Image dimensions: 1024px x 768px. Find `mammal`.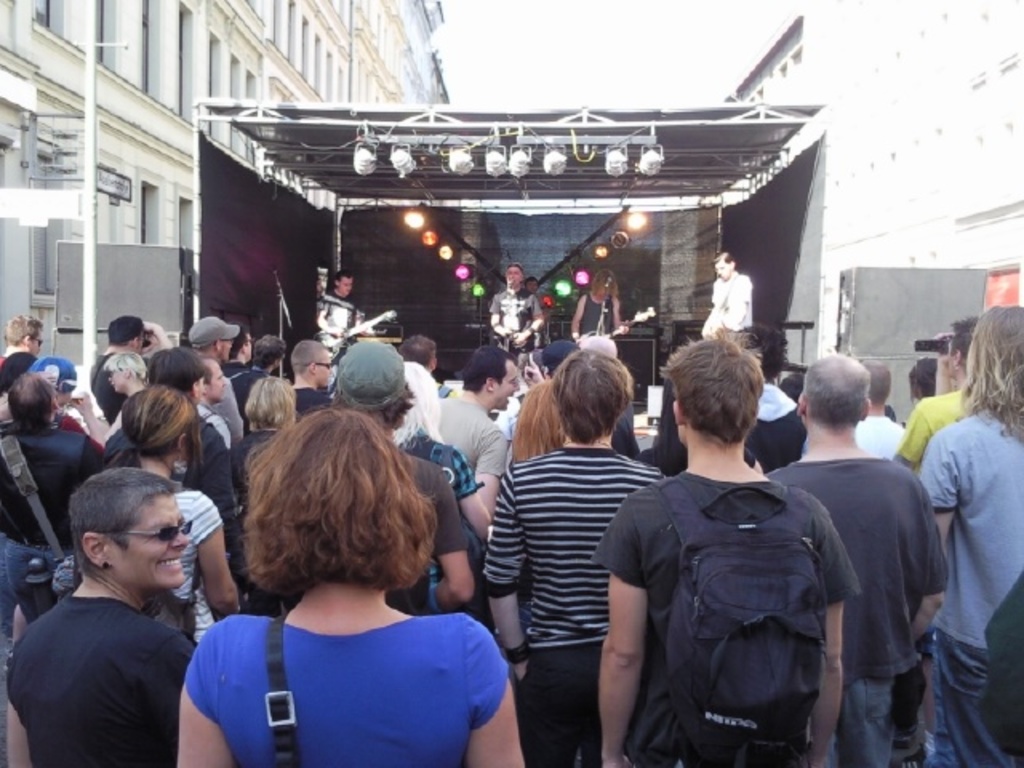
x1=118 y1=374 x2=240 y2=640.
